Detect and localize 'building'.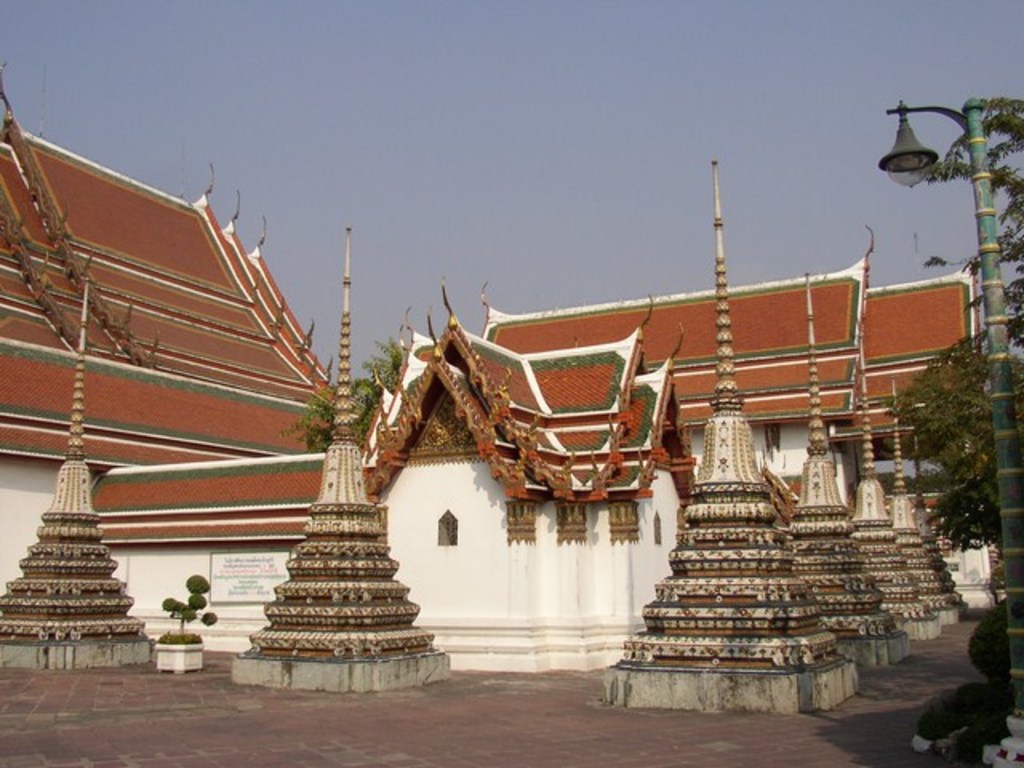
Localized at (0,157,1022,766).
